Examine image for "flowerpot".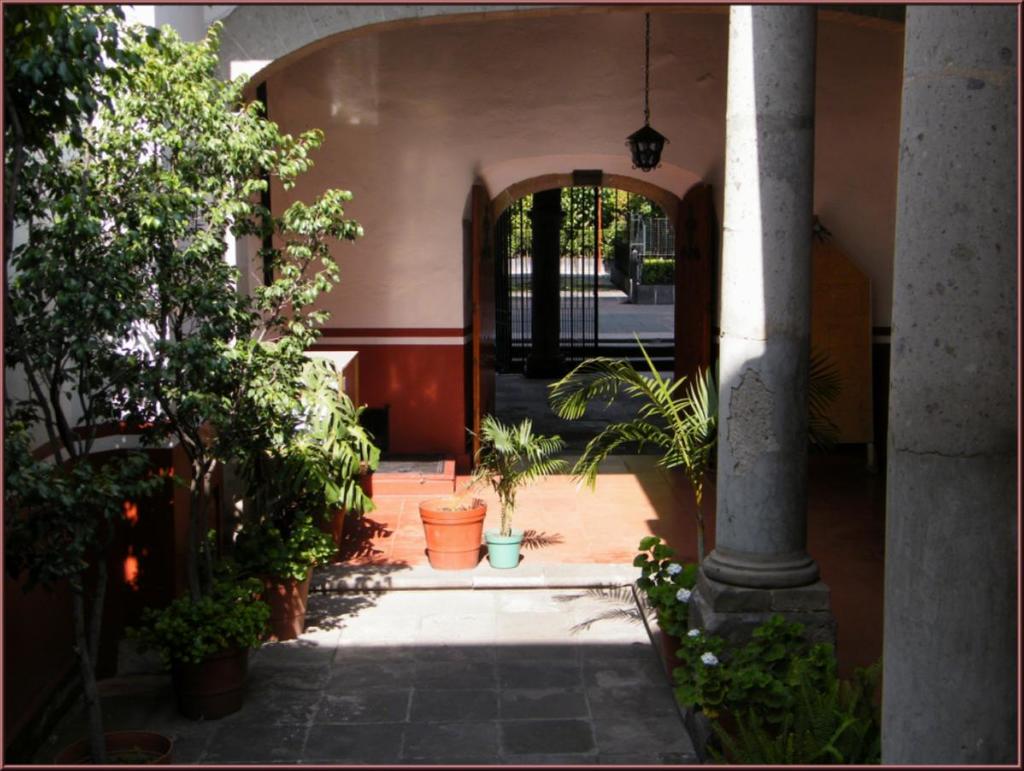
Examination result: region(416, 492, 481, 570).
